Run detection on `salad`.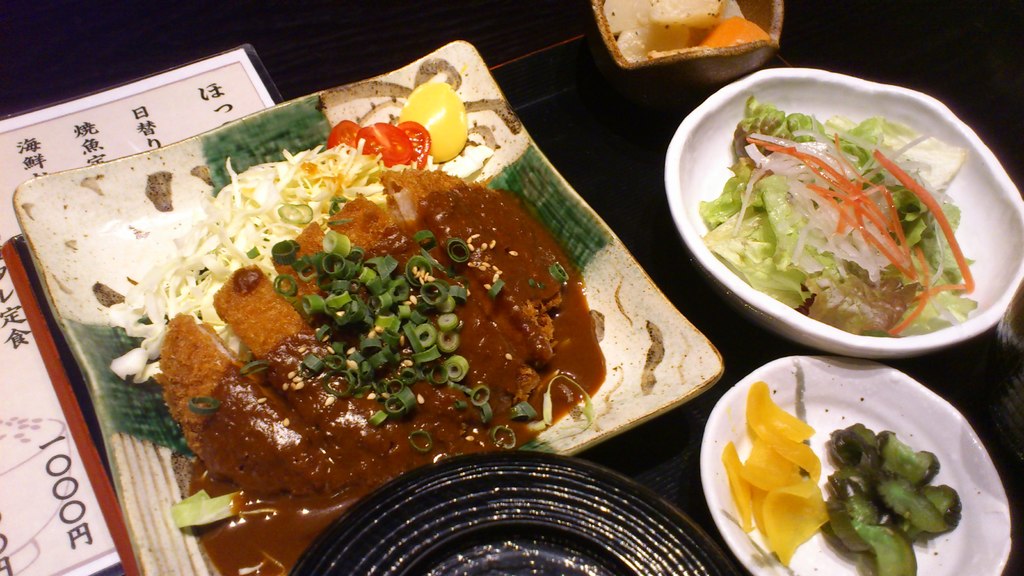
Result: [x1=692, y1=88, x2=995, y2=343].
